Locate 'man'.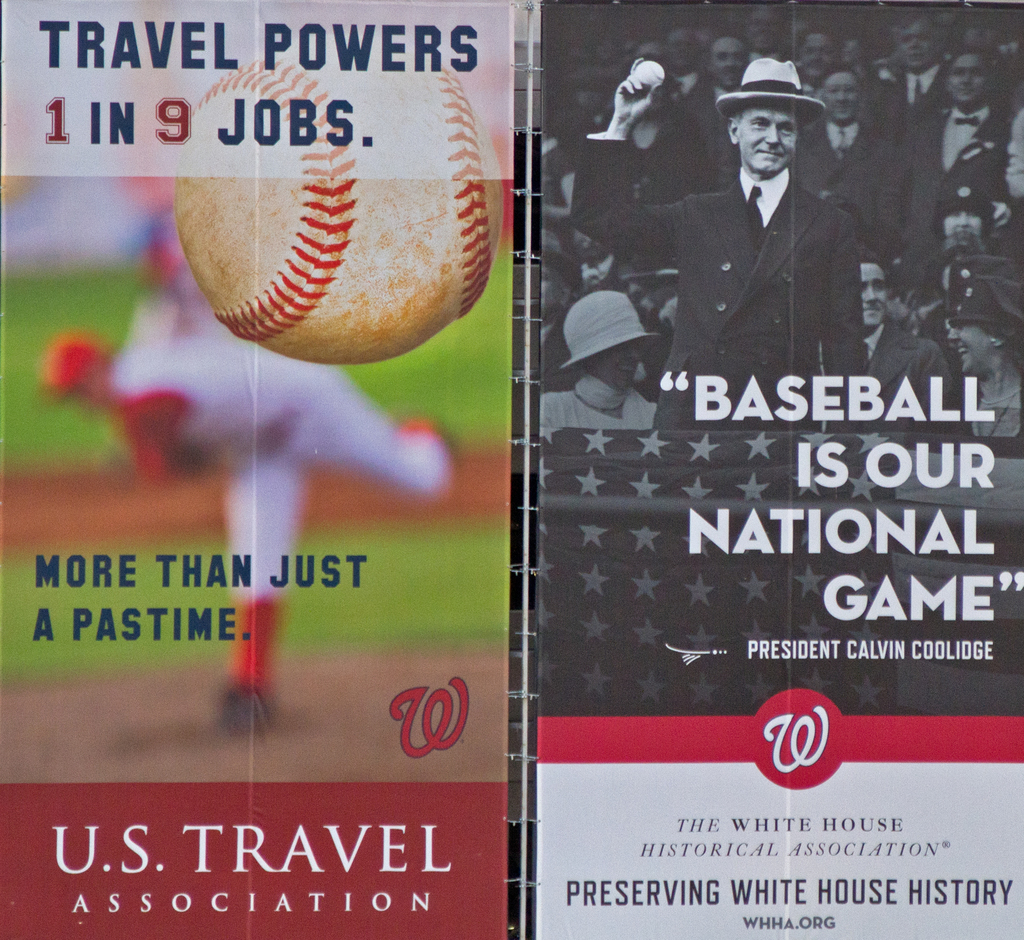
Bounding box: 886, 2, 964, 135.
